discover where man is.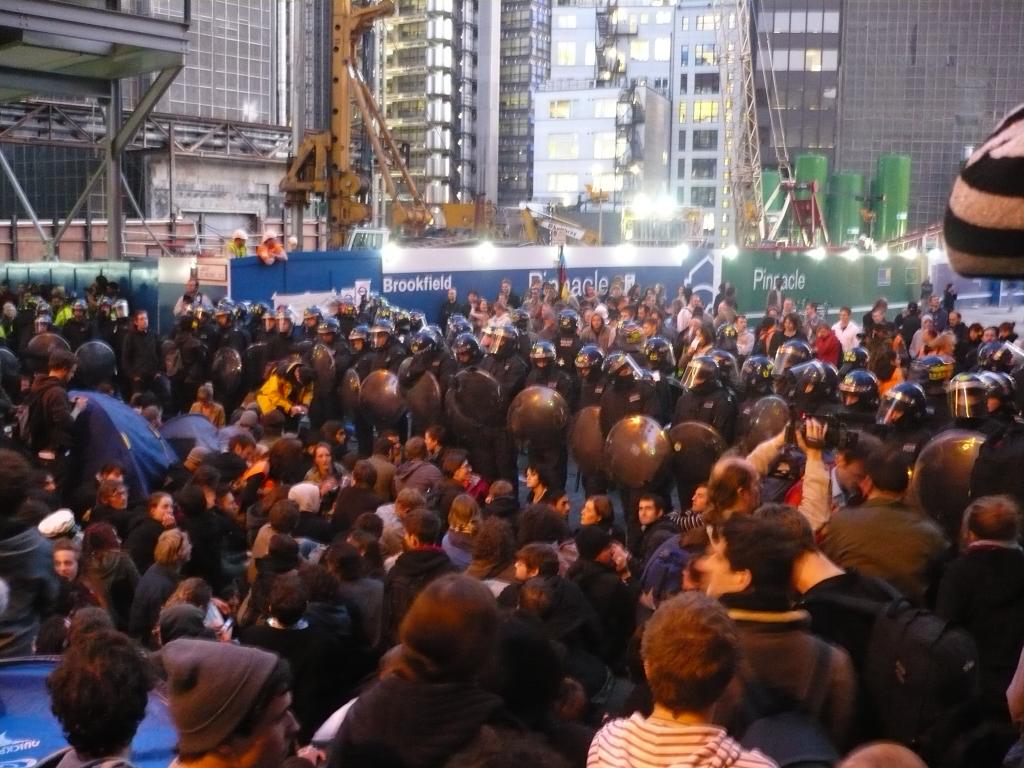
Discovered at 474/332/525/509.
